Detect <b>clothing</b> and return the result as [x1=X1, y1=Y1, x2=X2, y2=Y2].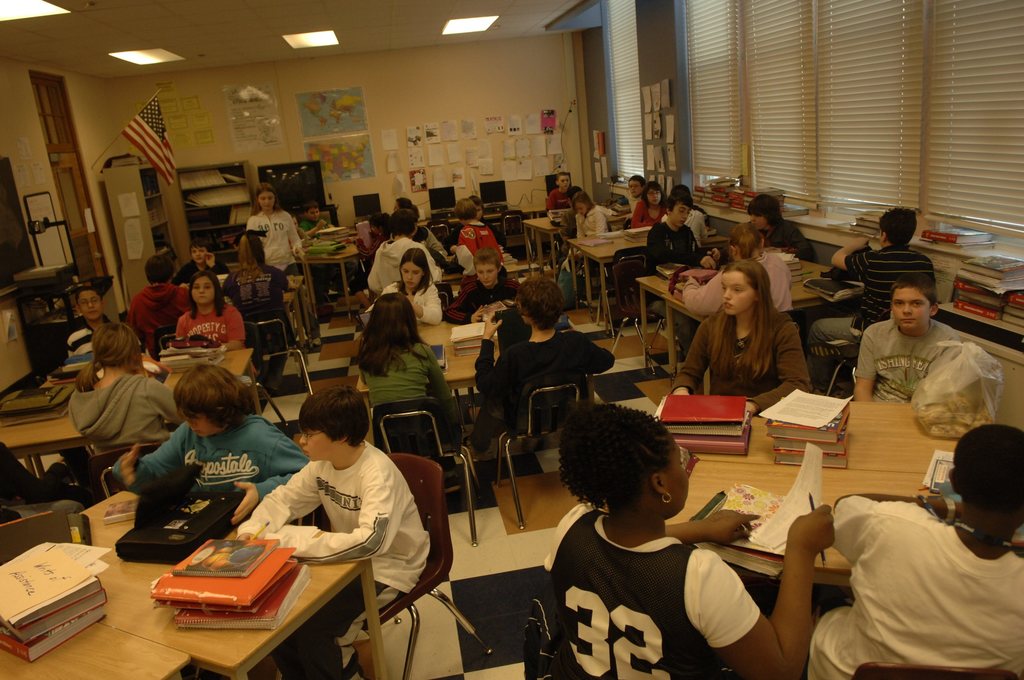
[x1=847, y1=318, x2=968, y2=404].
